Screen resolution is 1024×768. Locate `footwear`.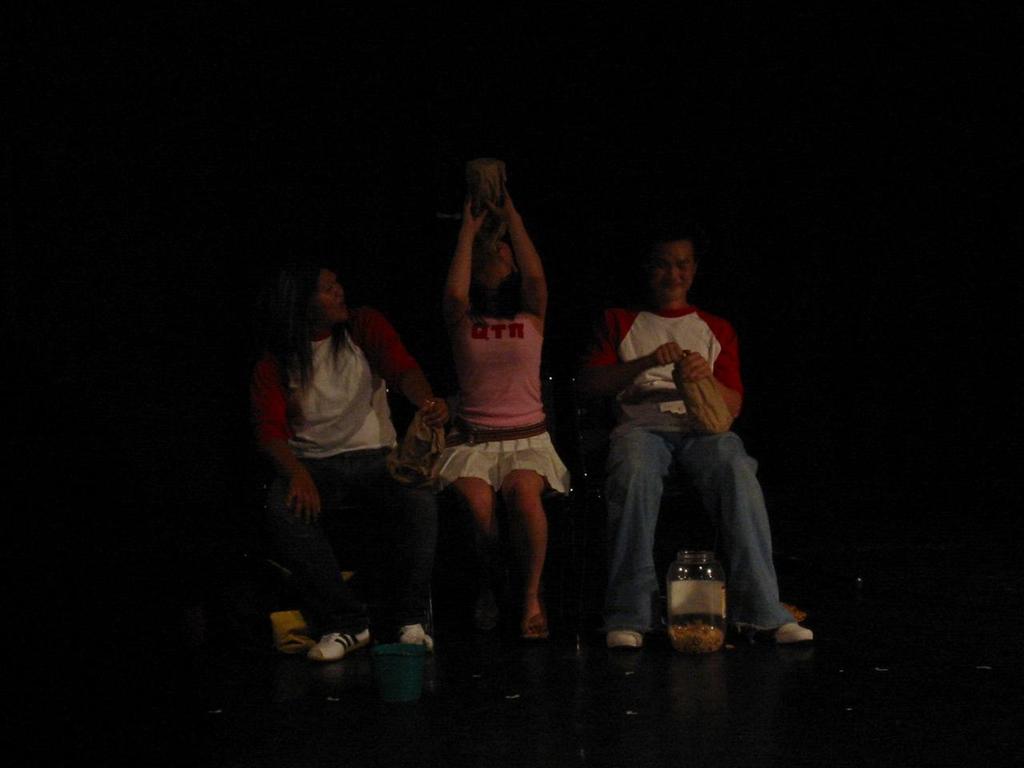
[404,624,436,650].
